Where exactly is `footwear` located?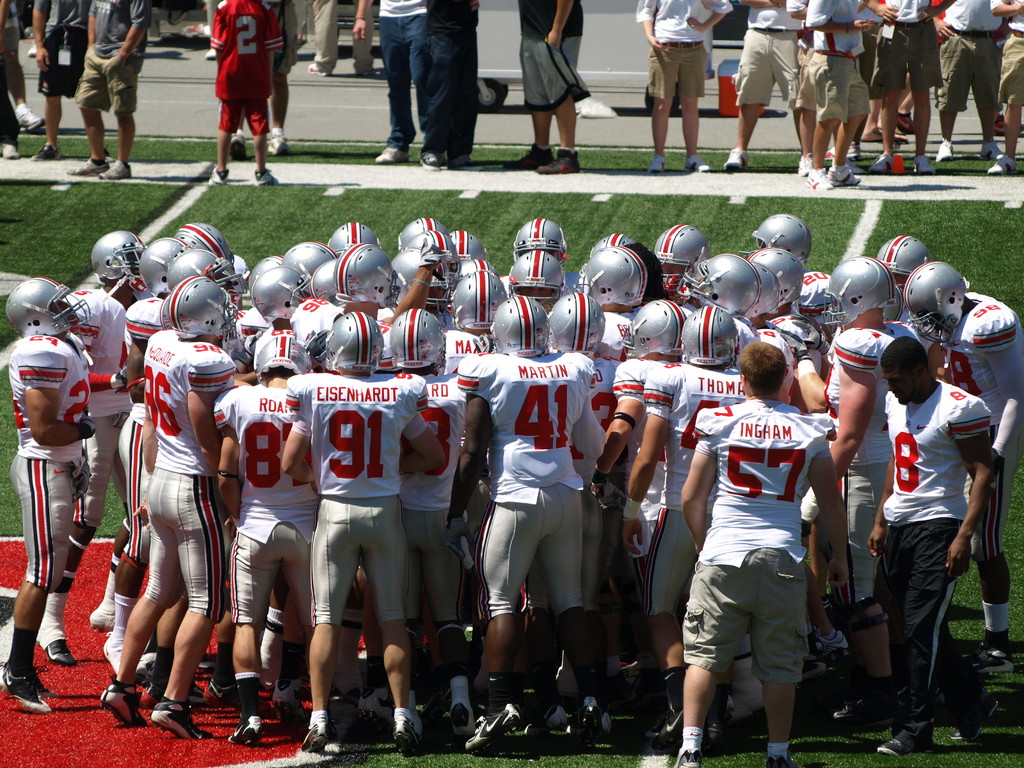
Its bounding box is <region>95, 678, 141, 728</region>.
